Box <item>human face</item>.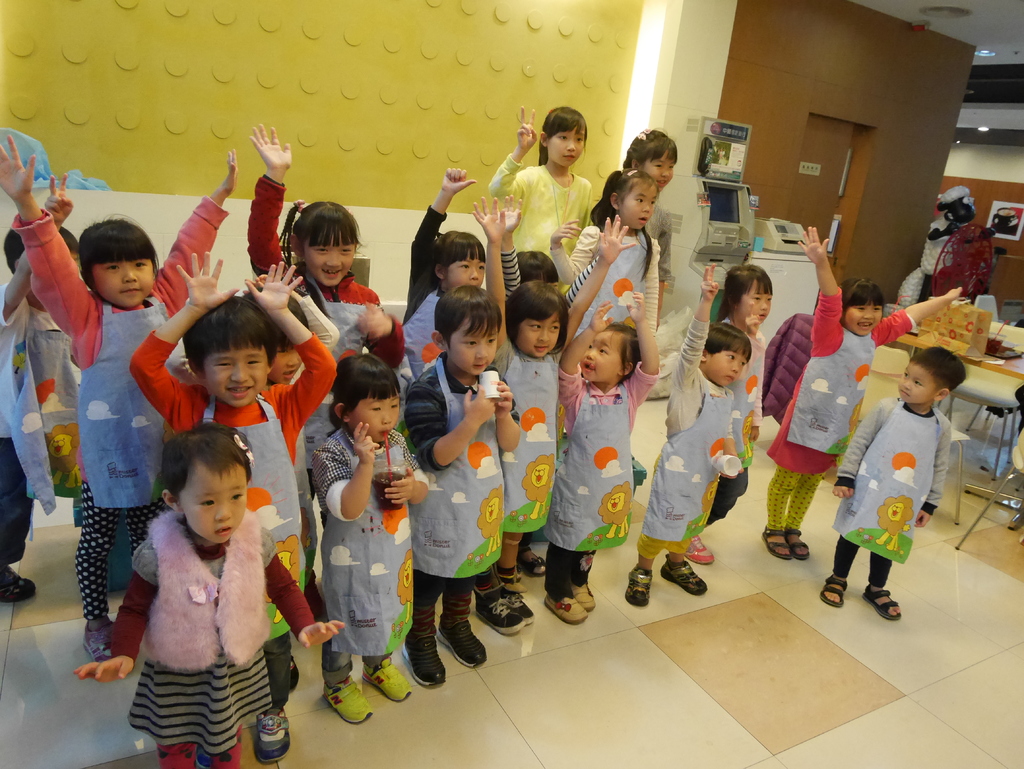
{"x1": 269, "y1": 346, "x2": 302, "y2": 385}.
